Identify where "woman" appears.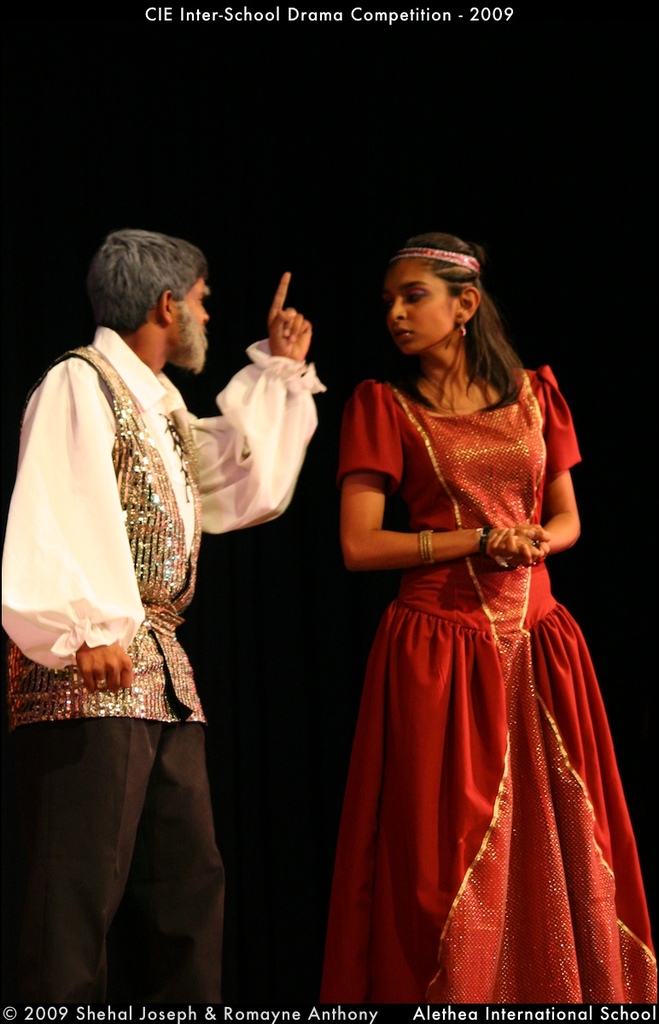
Appears at (315,238,658,1013).
